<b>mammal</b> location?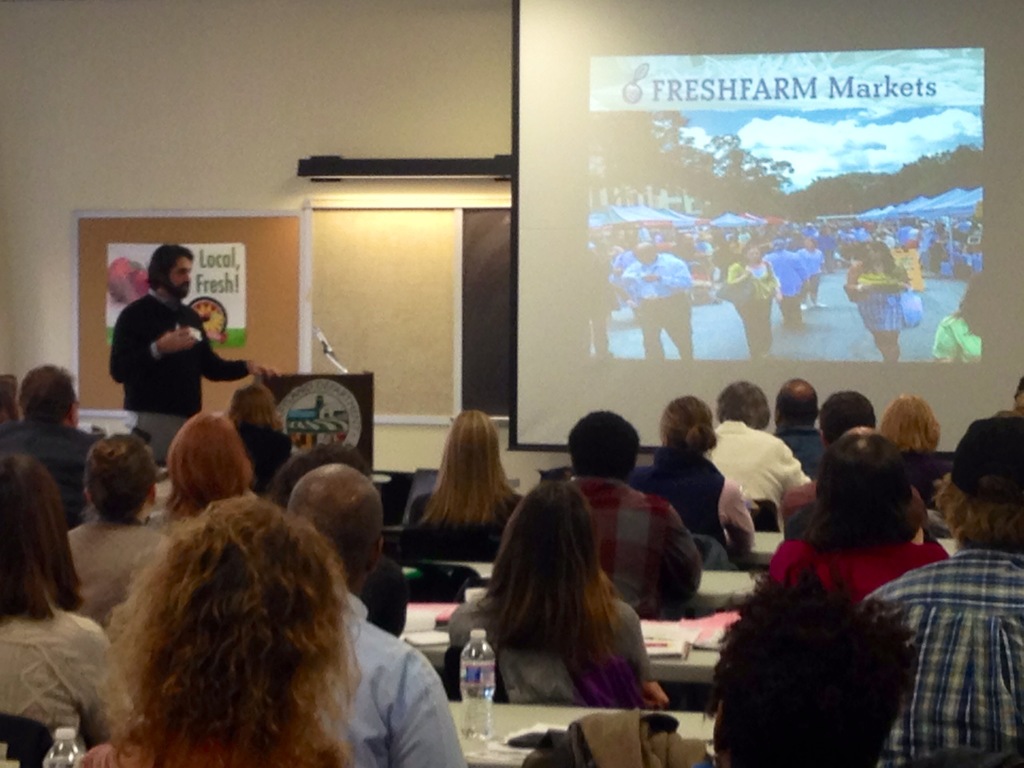
x1=61, y1=431, x2=175, y2=626
